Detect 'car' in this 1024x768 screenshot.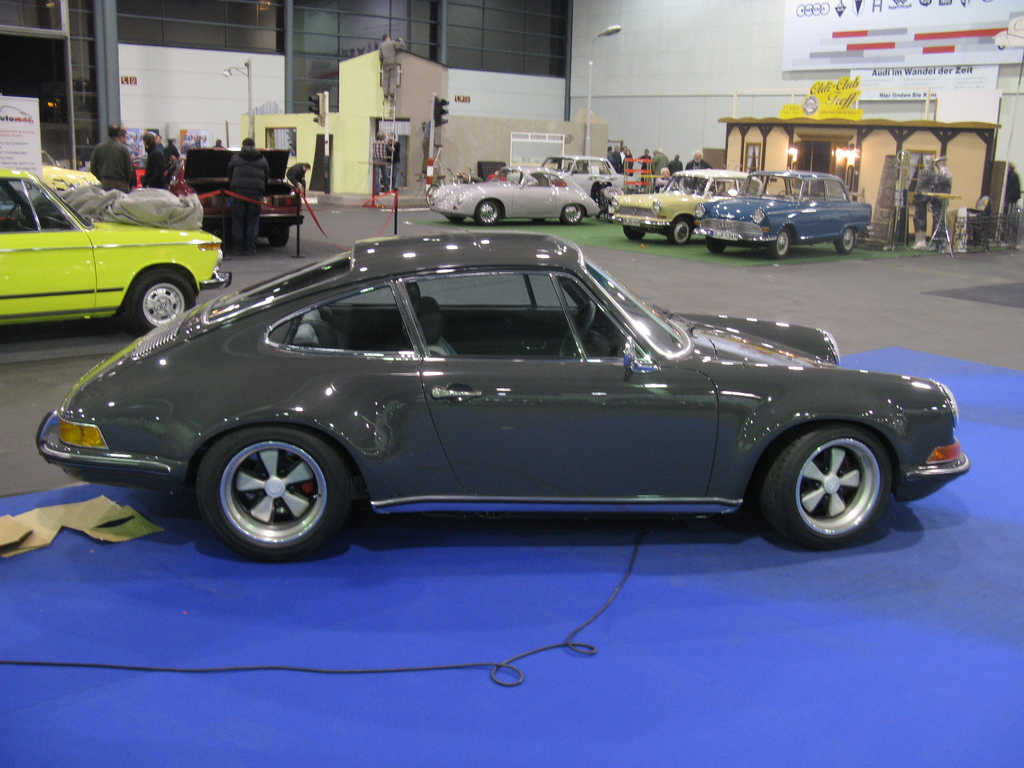
Detection: box=[430, 168, 598, 224].
